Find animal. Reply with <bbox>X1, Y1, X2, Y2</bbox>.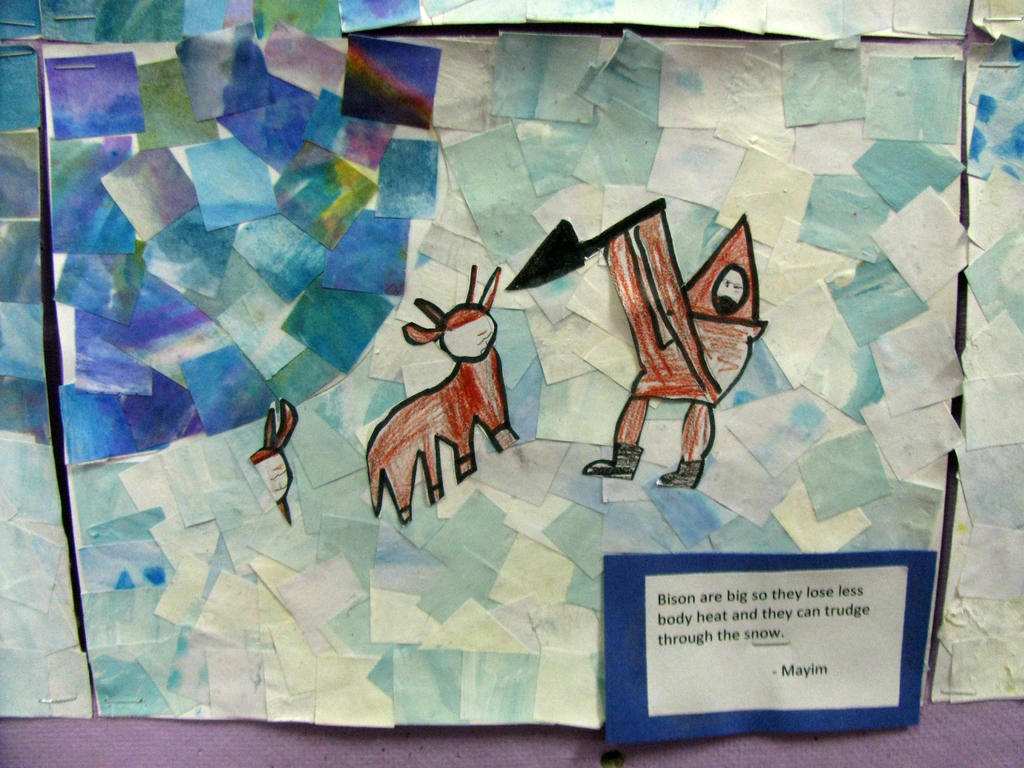
<bbox>511, 208, 768, 477</bbox>.
